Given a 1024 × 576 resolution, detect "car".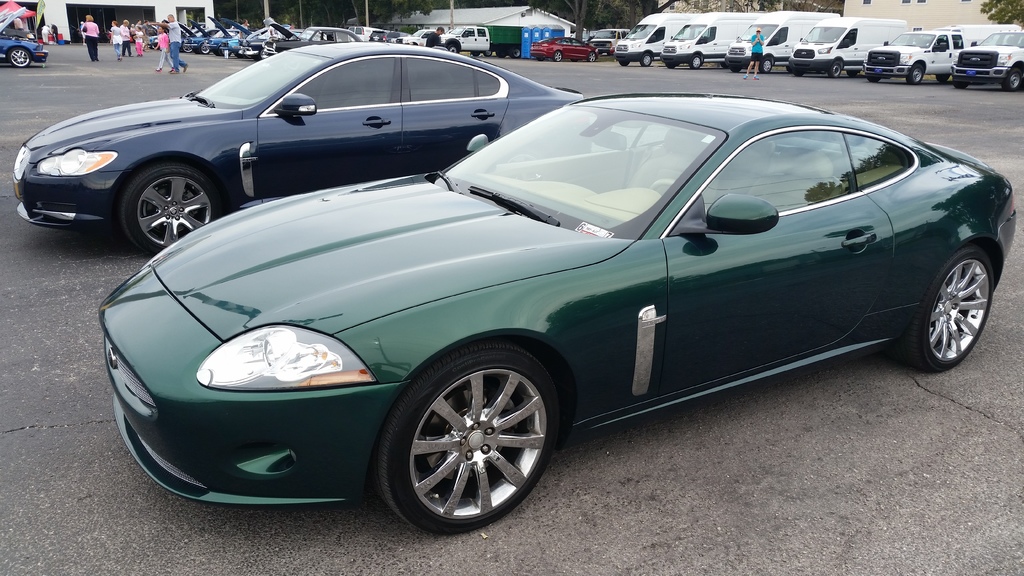
[526,39,598,65].
